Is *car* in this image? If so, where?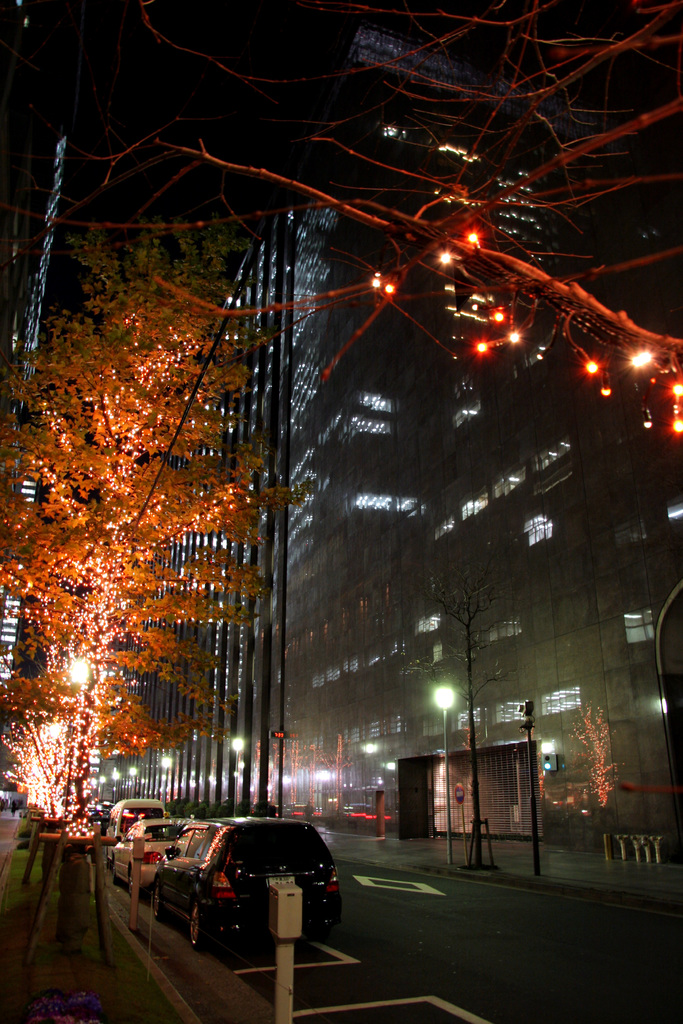
Yes, at select_region(151, 815, 340, 946).
